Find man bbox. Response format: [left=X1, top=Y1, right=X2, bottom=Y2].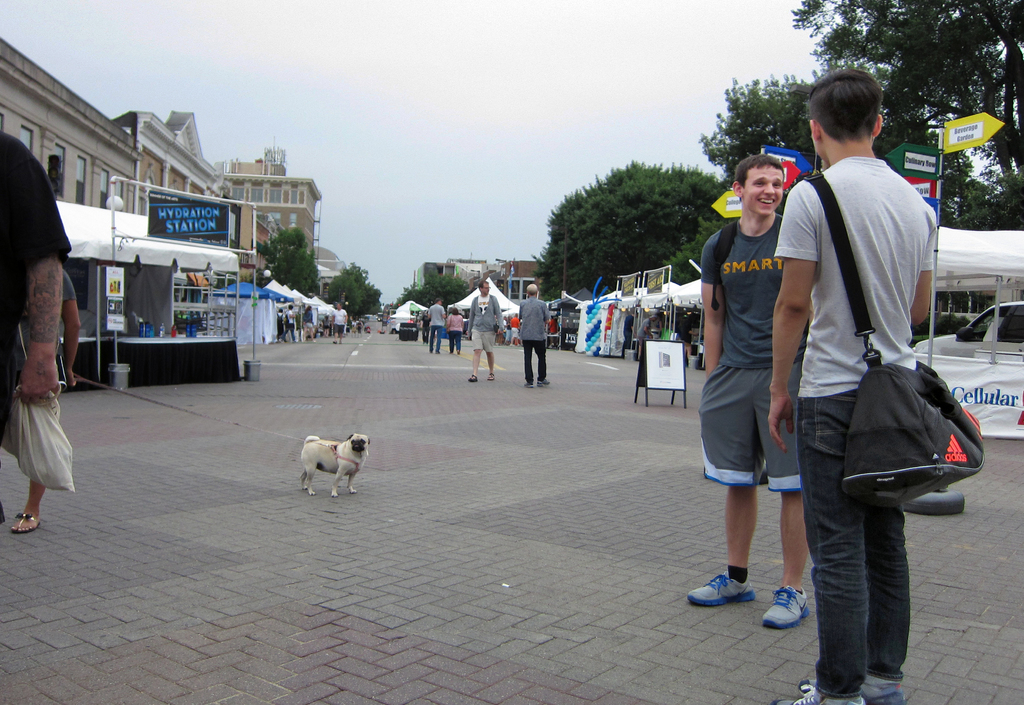
[left=0, top=132, right=72, bottom=524].
